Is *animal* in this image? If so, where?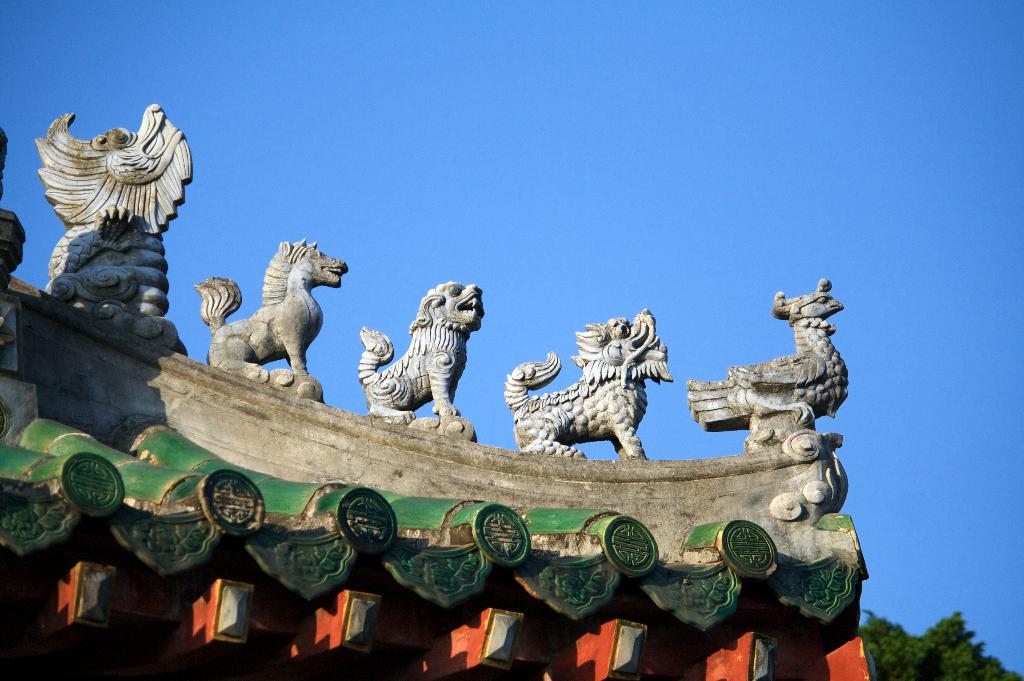
Yes, at (x1=196, y1=235, x2=355, y2=382).
